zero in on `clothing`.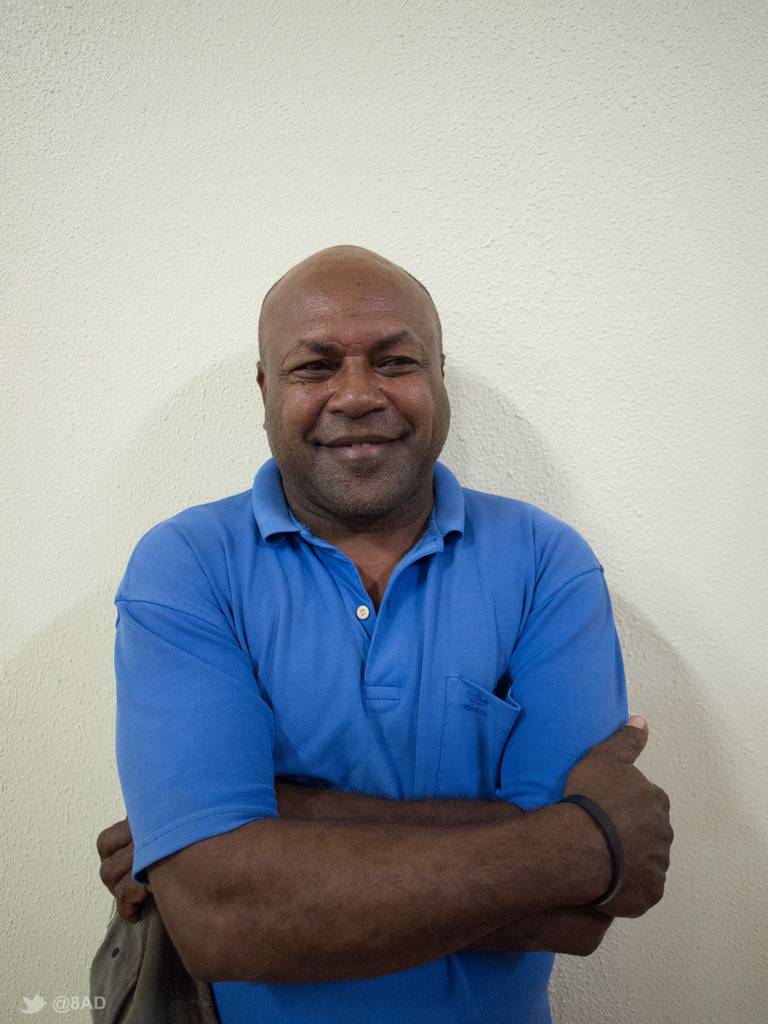
Zeroed in: crop(94, 455, 647, 936).
